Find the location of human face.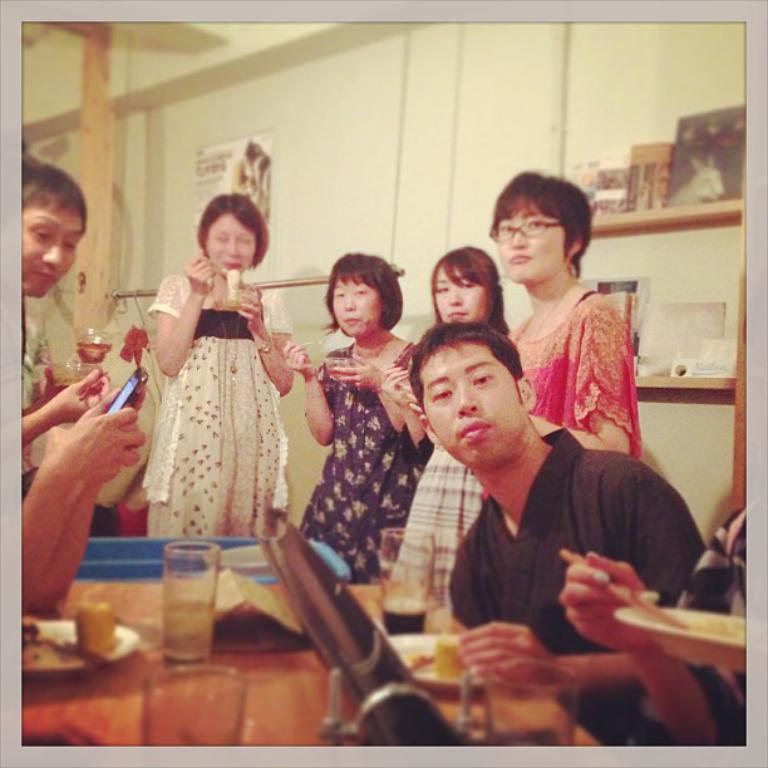
Location: (498, 201, 570, 284).
